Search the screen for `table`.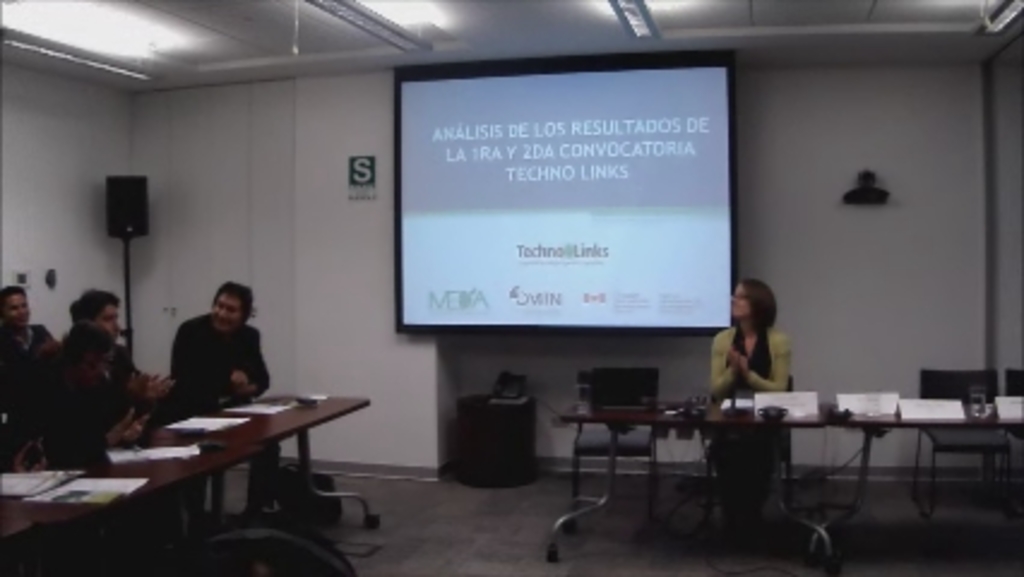
Found at bbox=(810, 404, 1022, 570).
